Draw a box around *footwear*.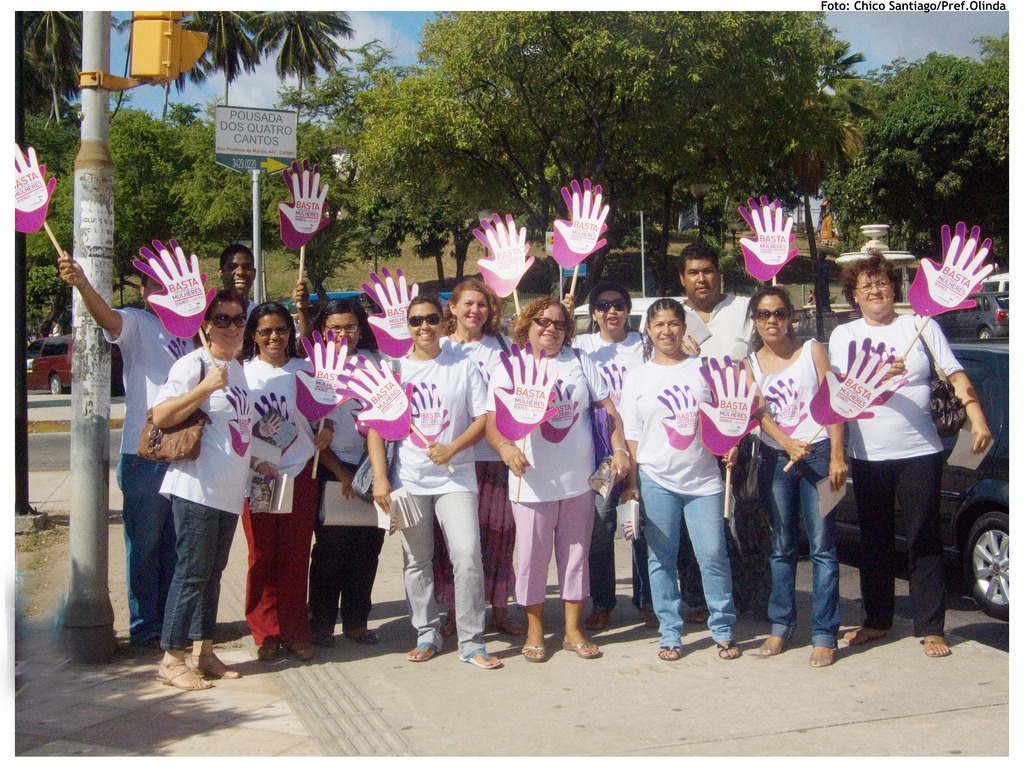
Rect(514, 643, 551, 663).
